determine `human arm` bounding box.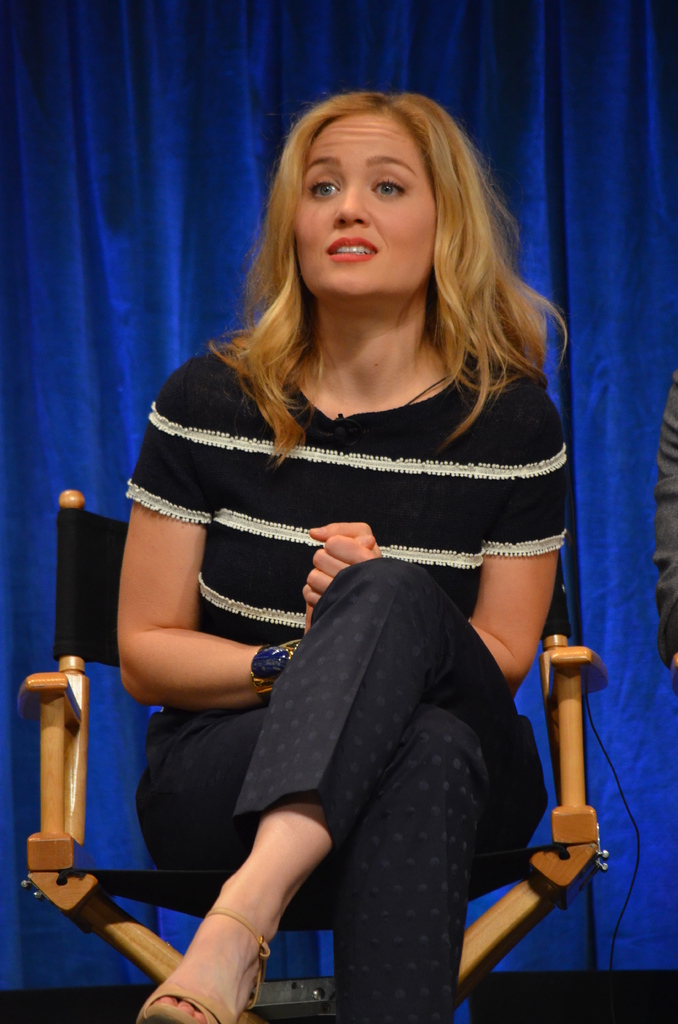
Determined: BBox(91, 461, 303, 746).
